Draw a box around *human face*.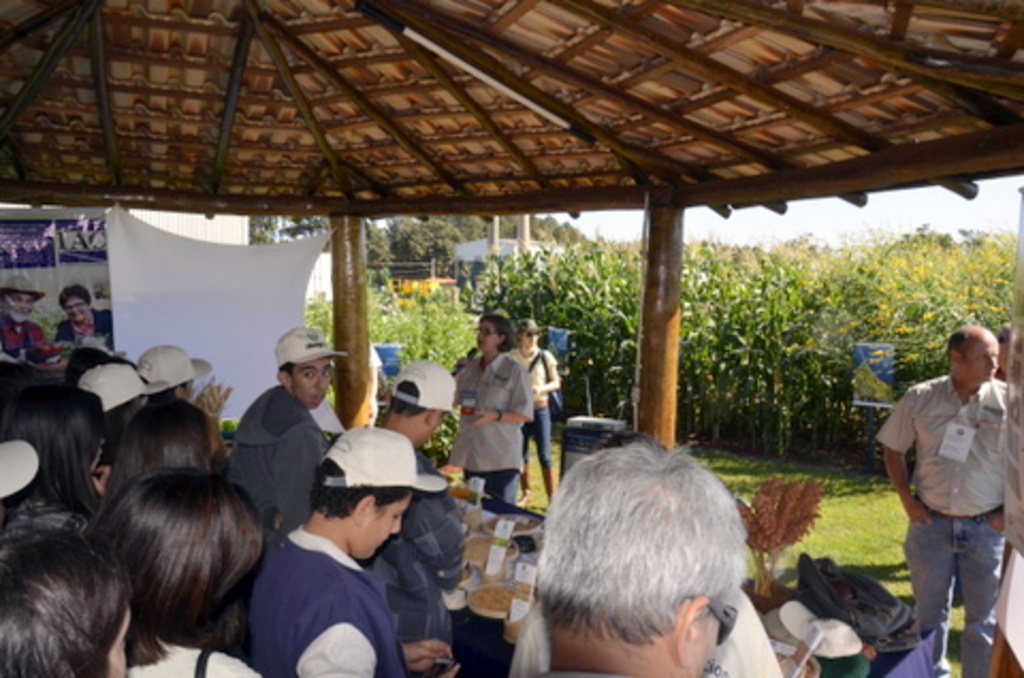
<bbox>486, 324, 501, 352</bbox>.
